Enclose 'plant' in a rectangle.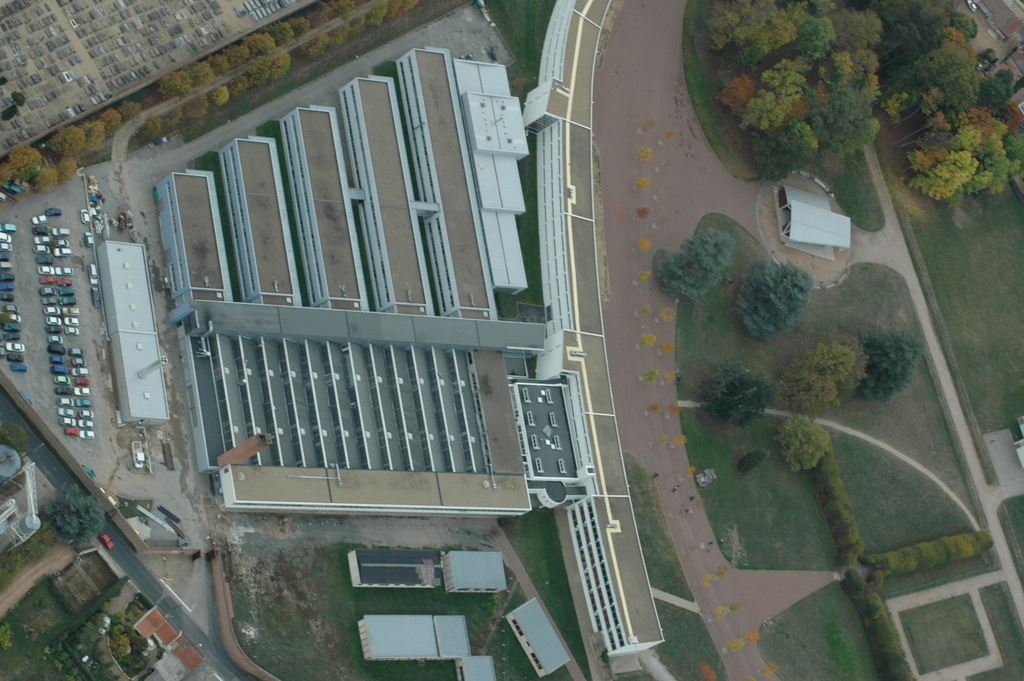
{"left": 879, "top": 117, "right": 1023, "bottom": 440}.
